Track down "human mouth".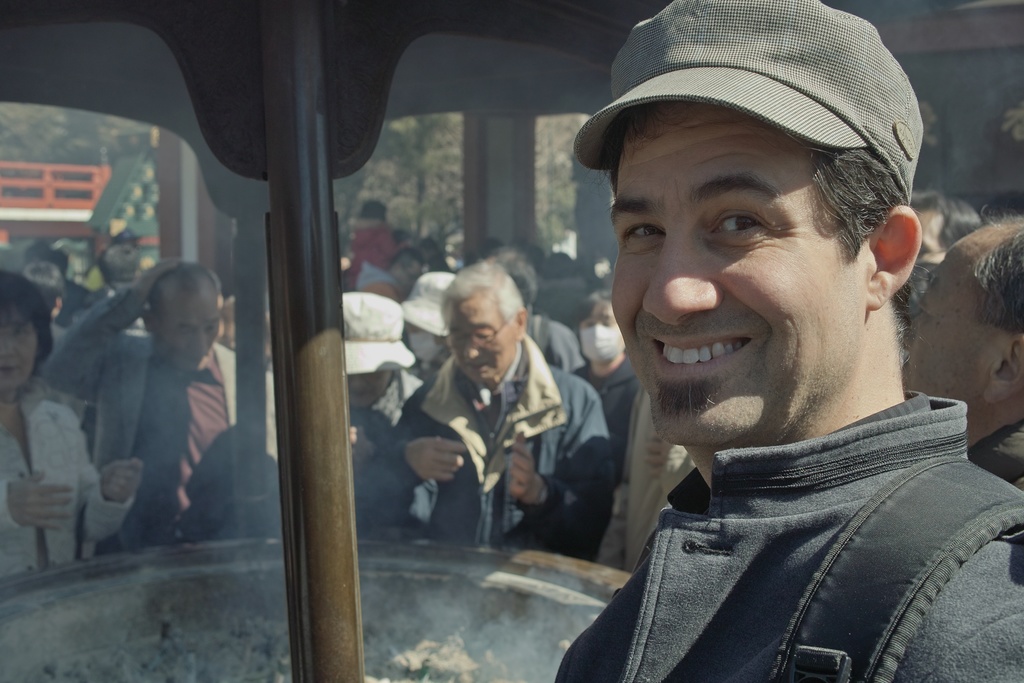
Tracked to {"left": 456, "top": 359, "right": 489, "bottom": 372}.
